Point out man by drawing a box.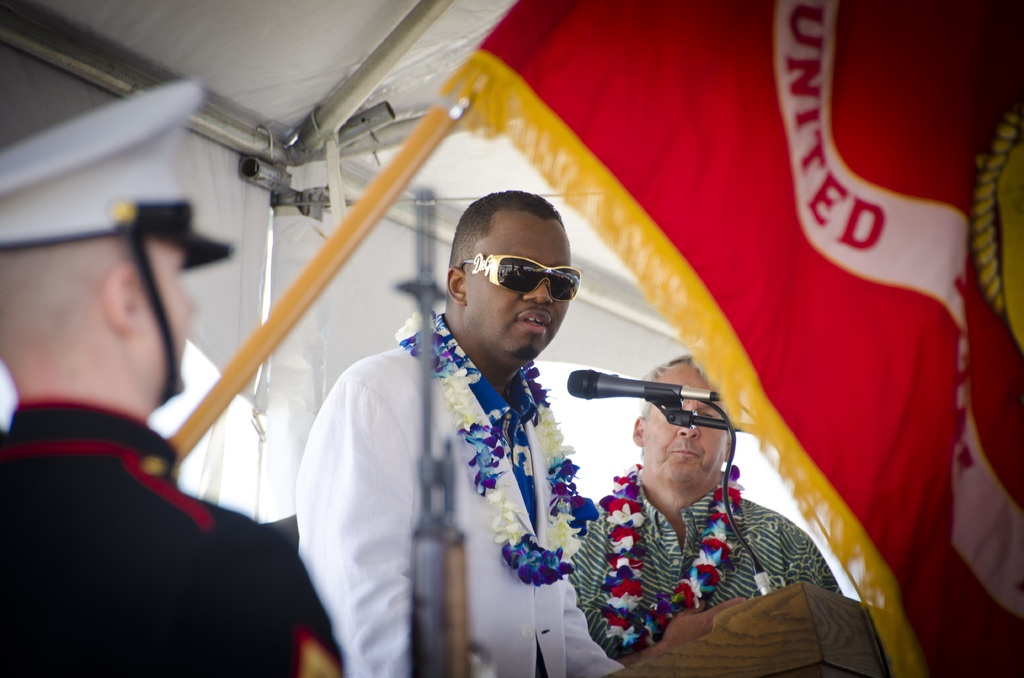
bbox=[289, 197, 626, 656].
